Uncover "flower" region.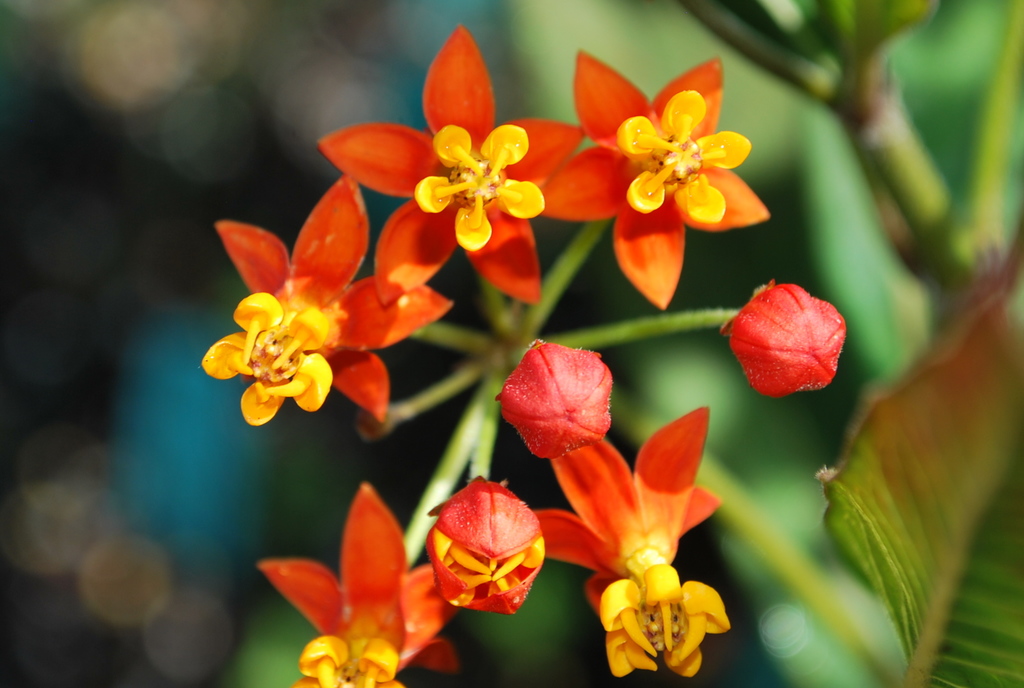
Uncovered: rect(496, 341, 612, 464).
